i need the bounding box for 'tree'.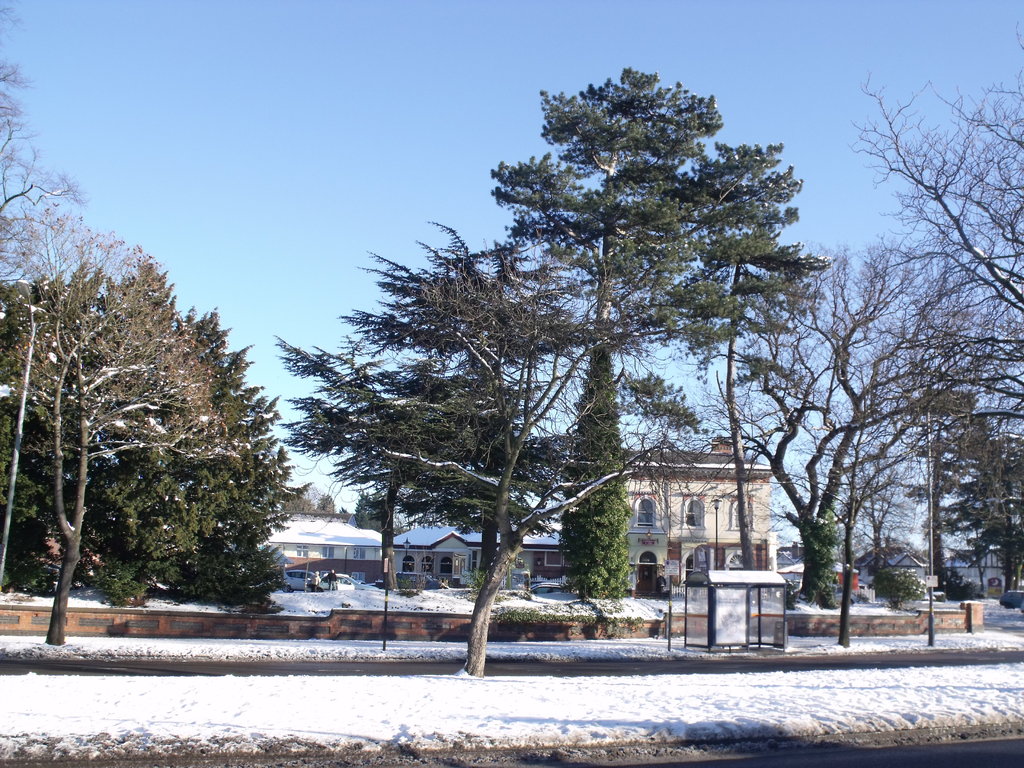
Here it is: Rect(906, 373, 1009, 607).
